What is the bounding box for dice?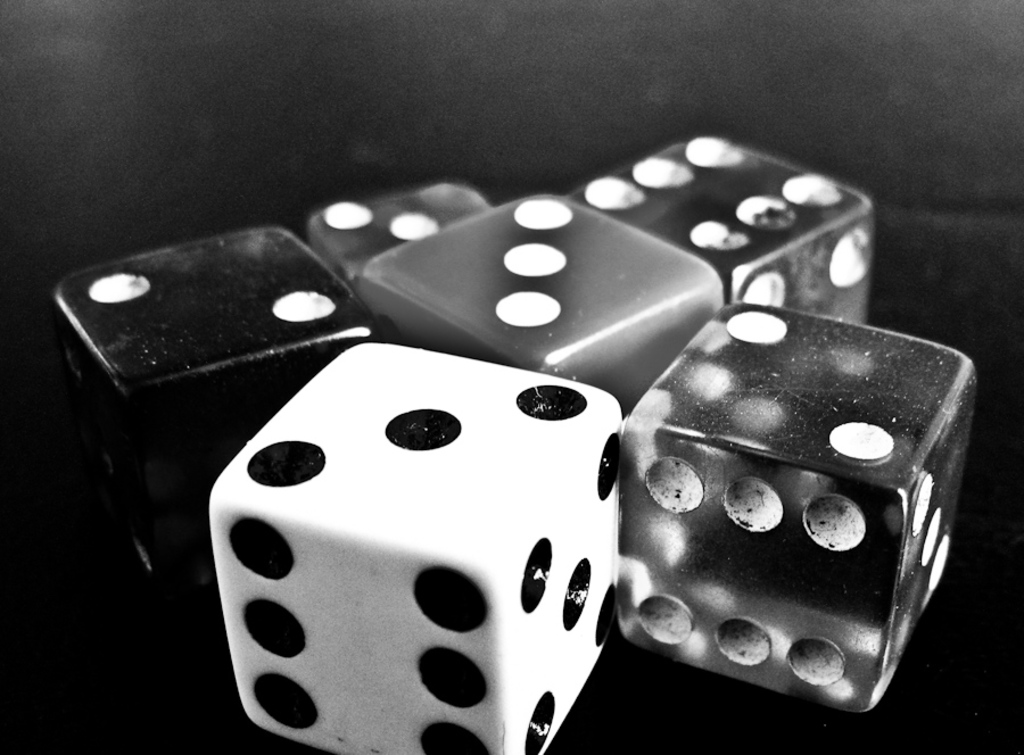
(209,341,622,754).
